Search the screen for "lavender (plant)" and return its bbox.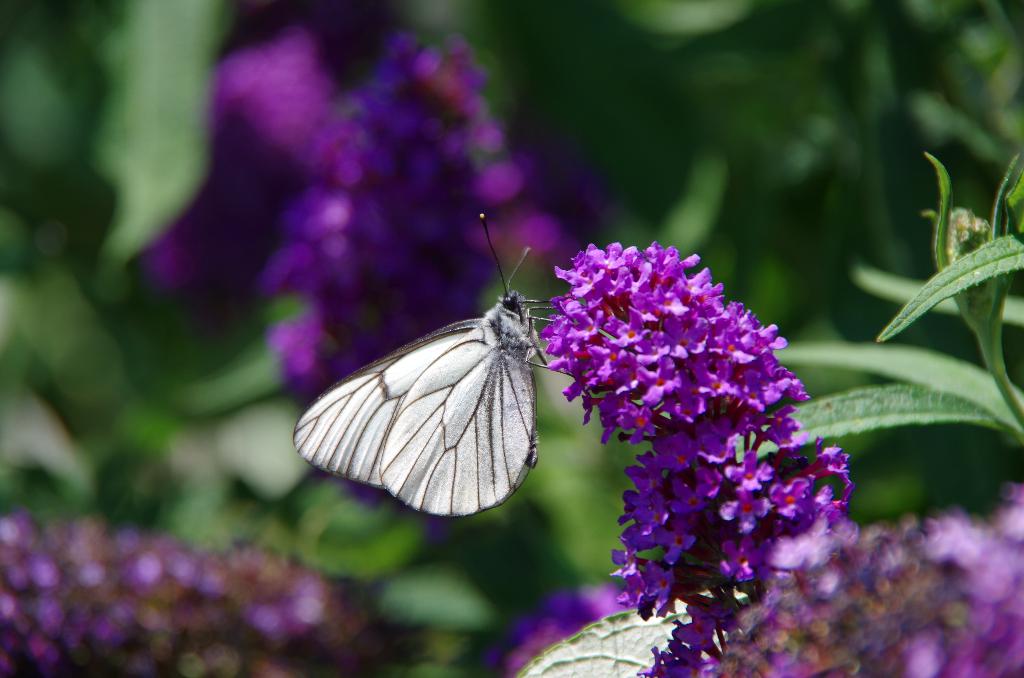
Found: [0, 494, 412, 677].
